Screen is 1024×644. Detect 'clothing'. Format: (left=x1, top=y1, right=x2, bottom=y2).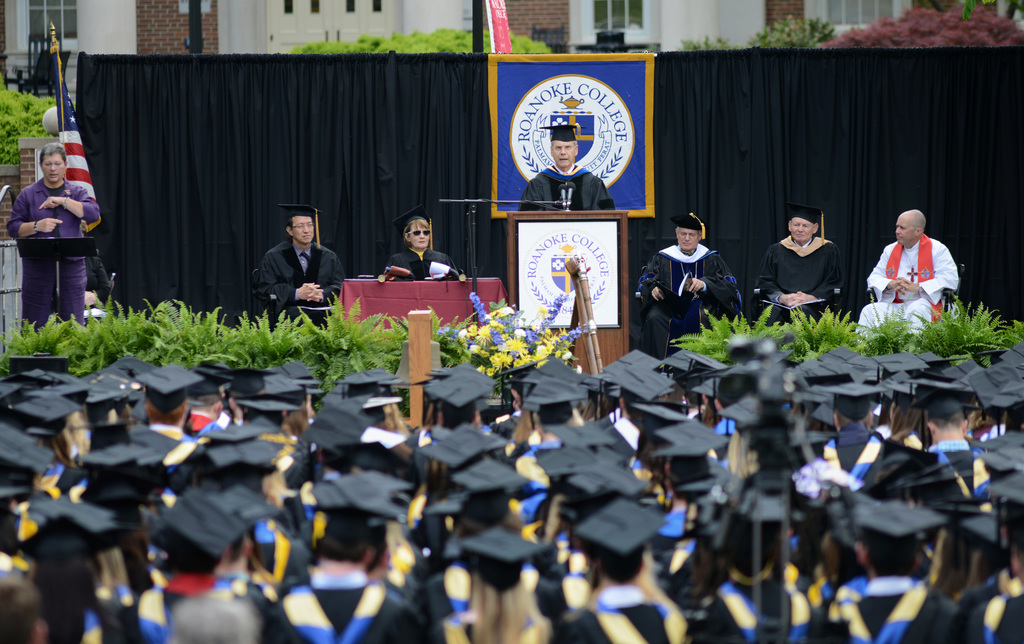
(left=5, top=182, right=98, bottom=309).
